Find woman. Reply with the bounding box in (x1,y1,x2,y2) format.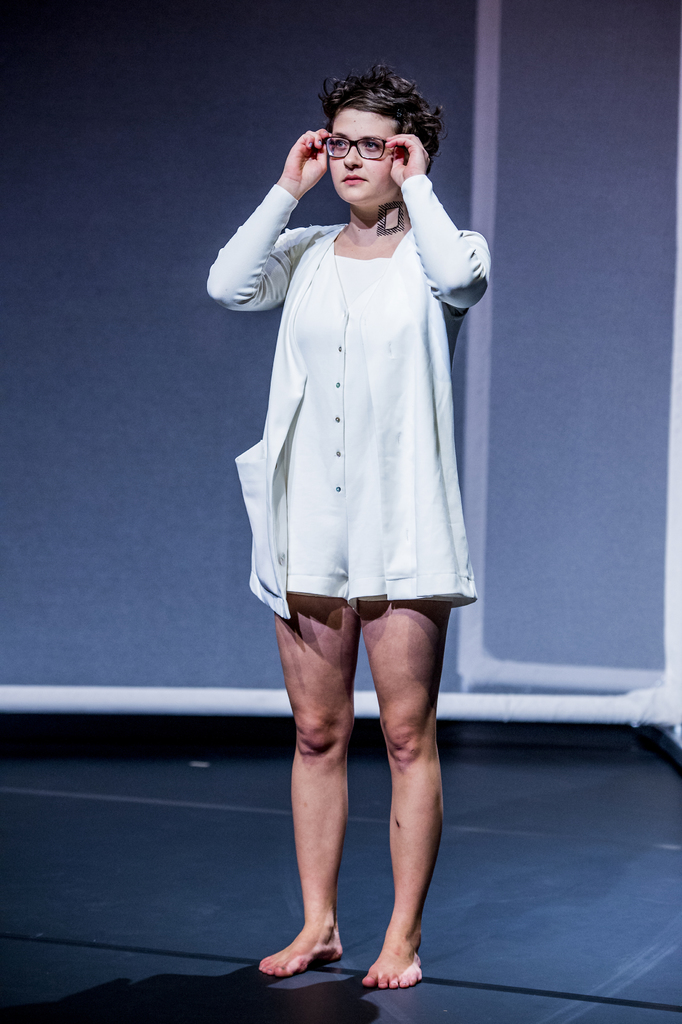
(215,92,510,911).
